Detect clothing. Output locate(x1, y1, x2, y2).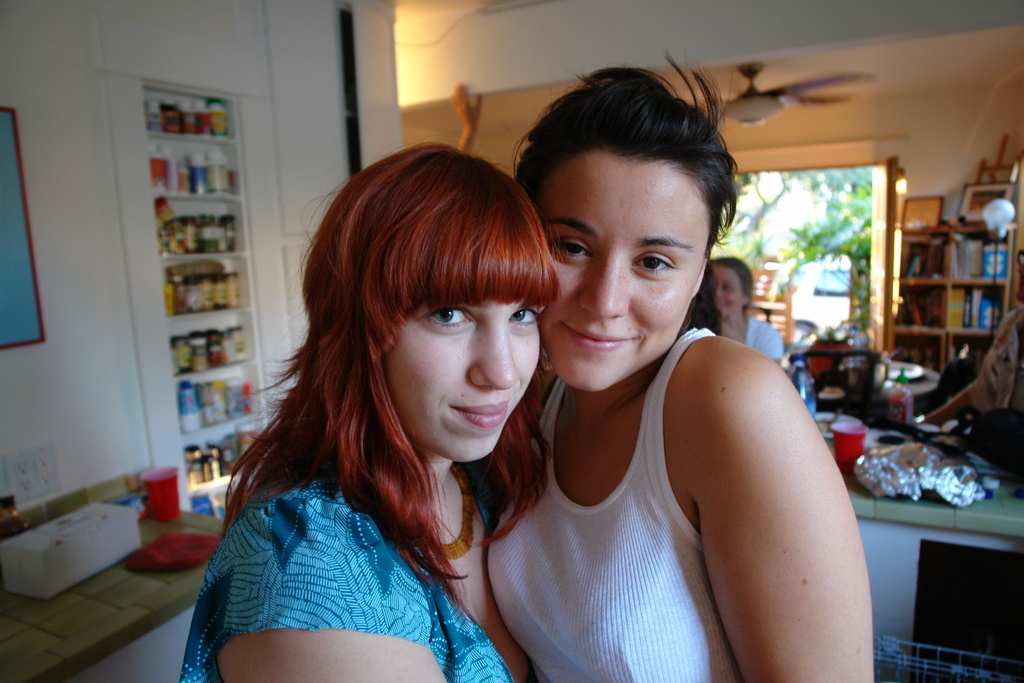
locate(746, 314, 783, 365).
